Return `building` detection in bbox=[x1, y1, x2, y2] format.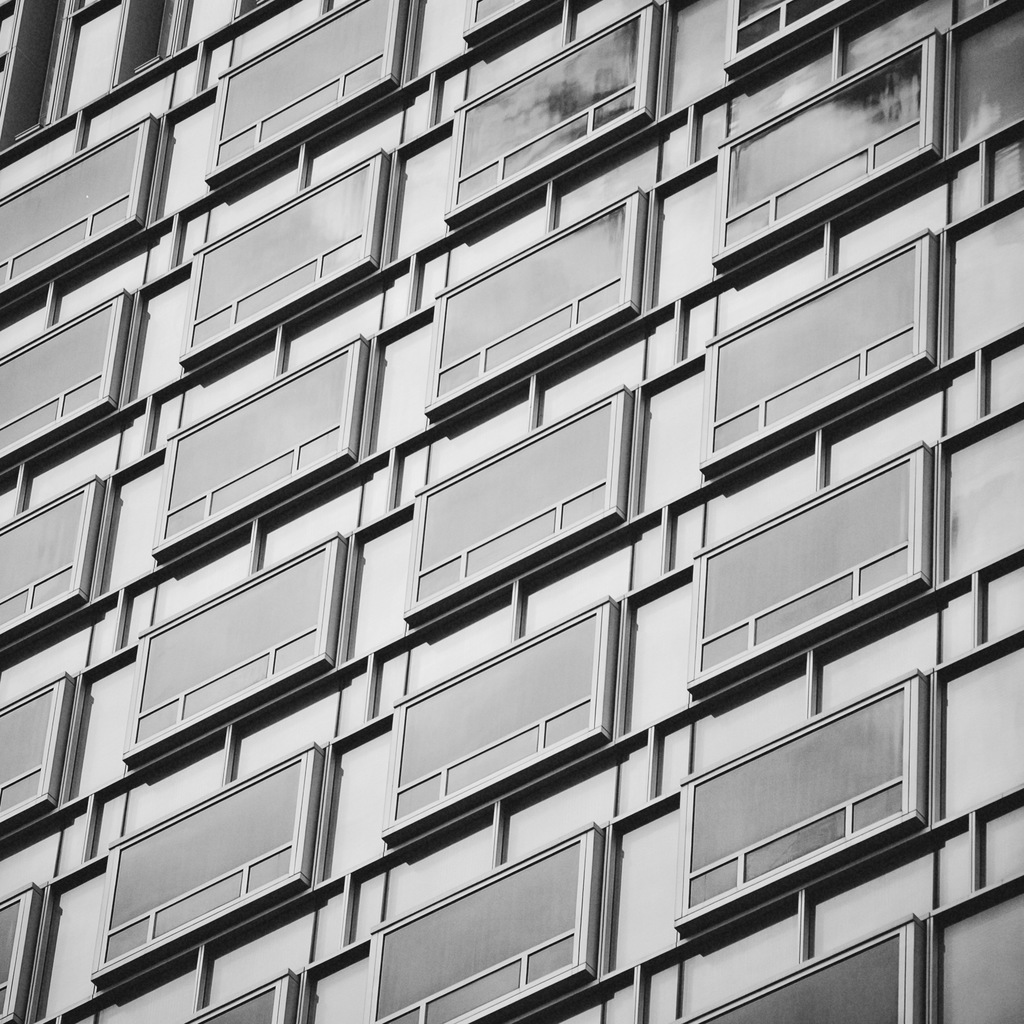
bbox=[0, 0, 1023, 1023].
